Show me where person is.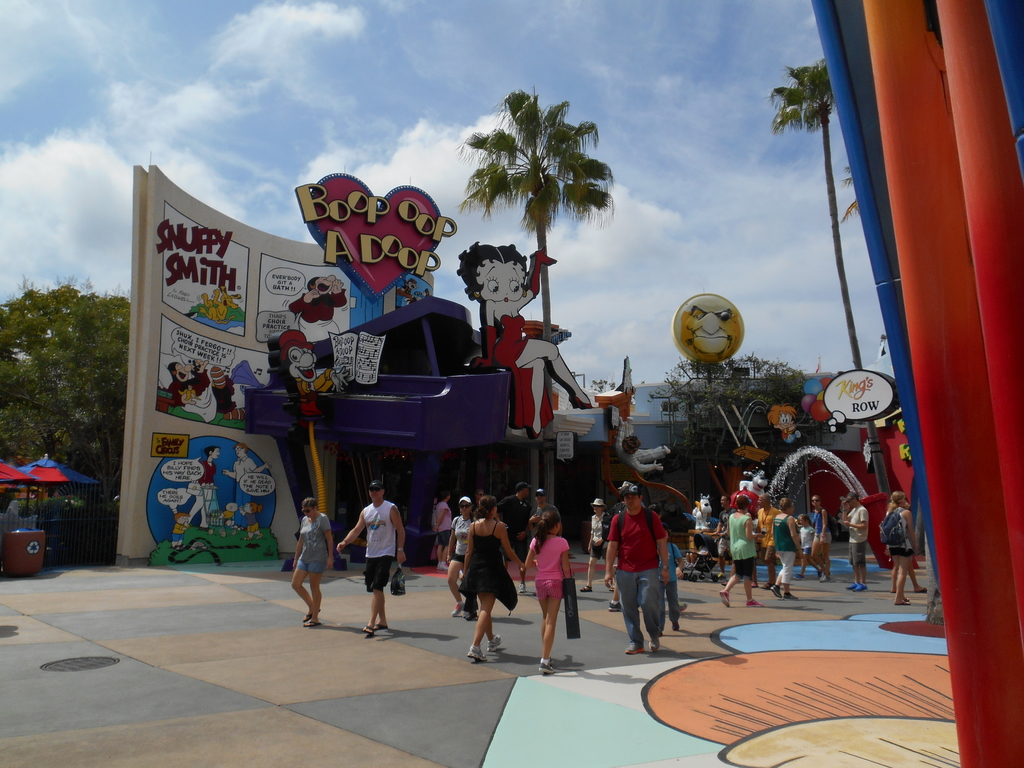
person is at (289,498,327,632).
